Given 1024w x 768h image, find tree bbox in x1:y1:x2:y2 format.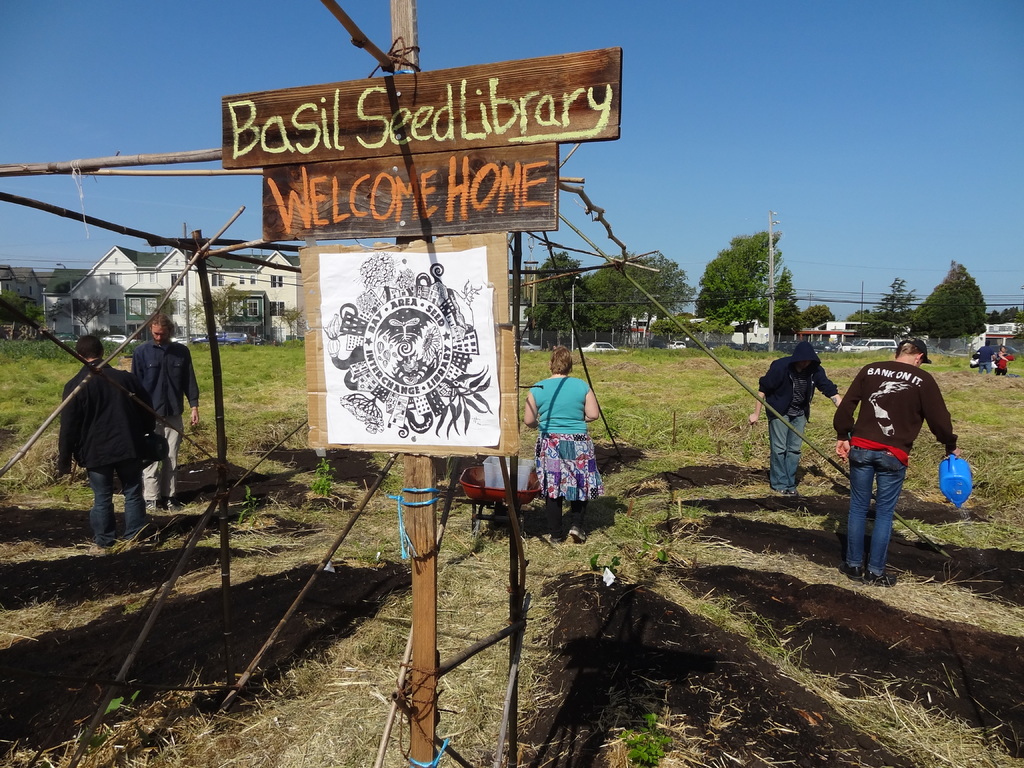
925:251:1006:341.
